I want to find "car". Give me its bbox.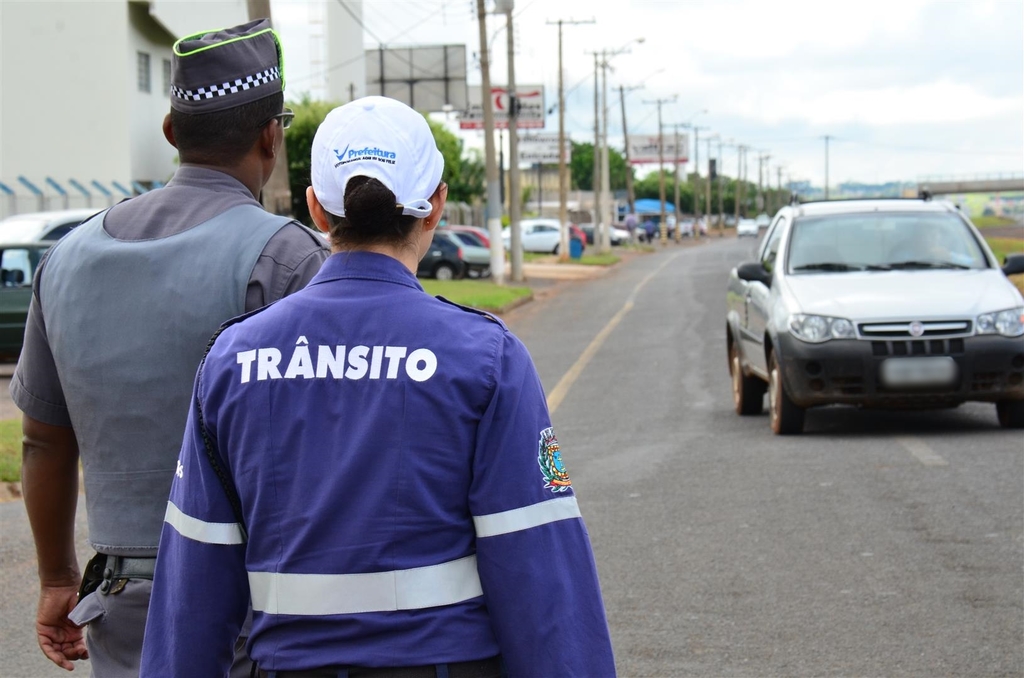
{"left": 1, "top": 209, "right": 105, "bottom": 241}.
